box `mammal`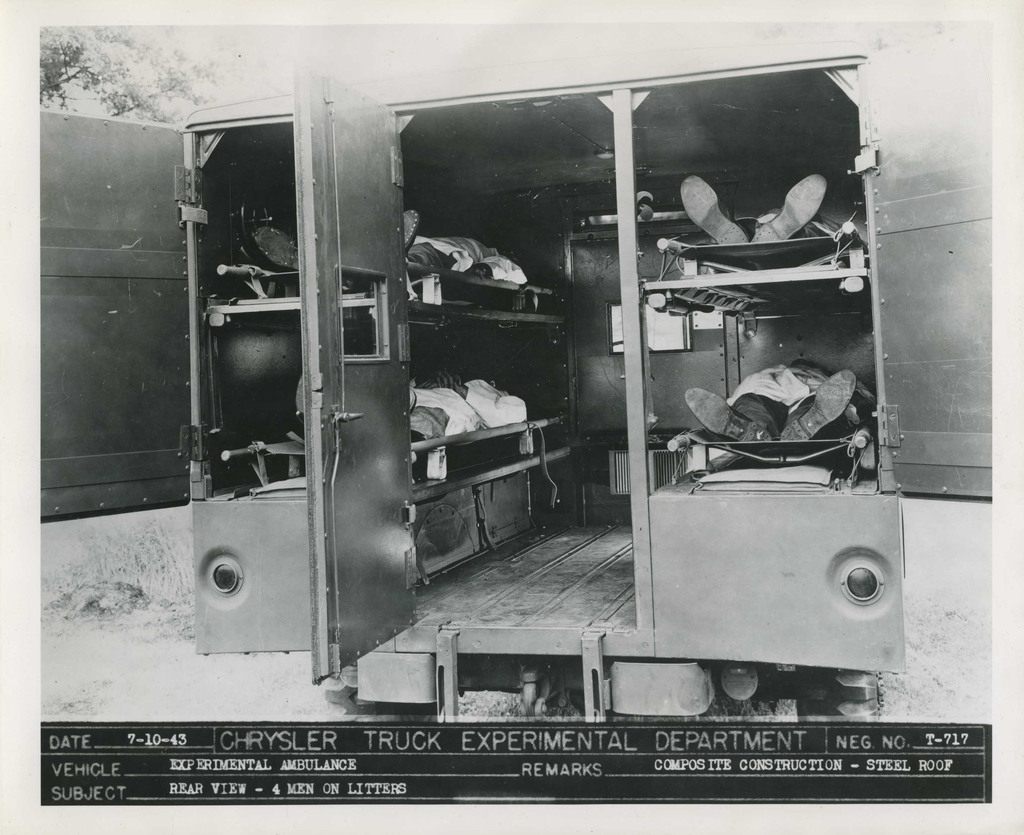
bbox=(292, 366, 533, 446)
